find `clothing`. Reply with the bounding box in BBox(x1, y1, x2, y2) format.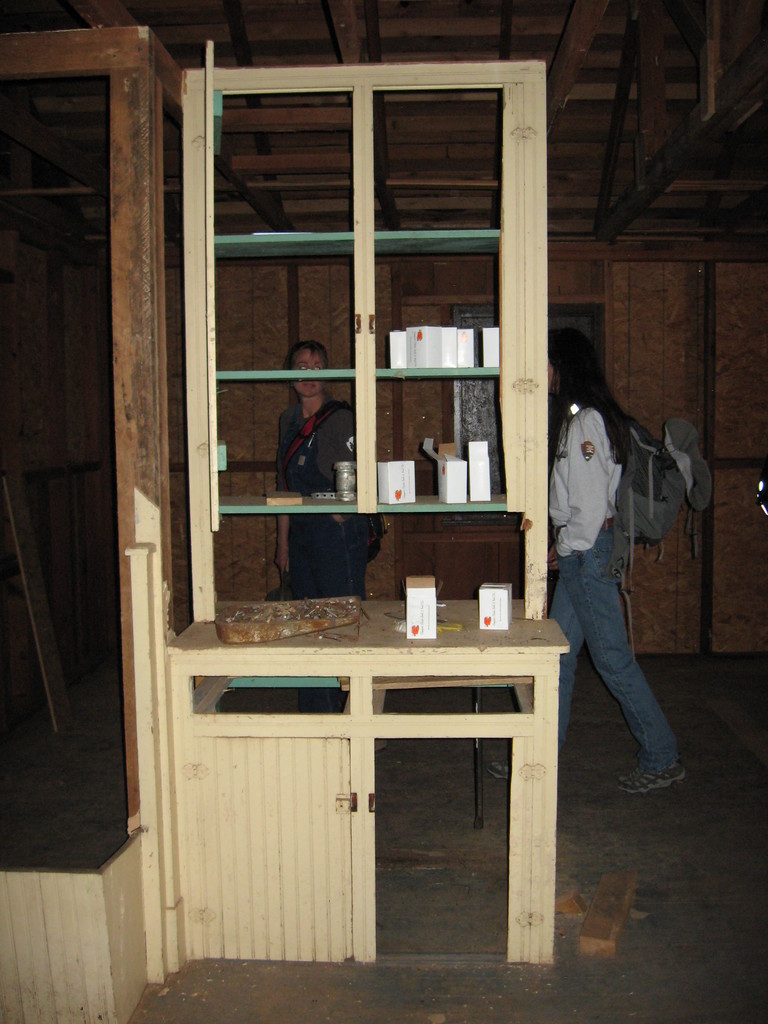
BBox(532, 332, 692, 687).
